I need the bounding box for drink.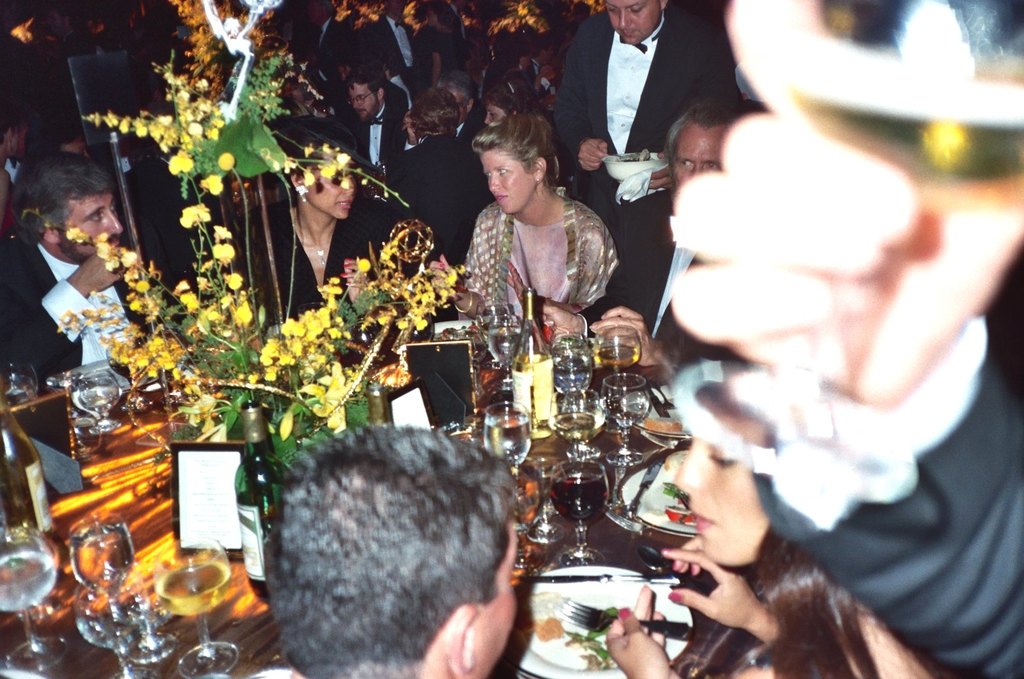
Here it is: pyautogui.locateOnScreen(73, 367, 119, 428).
